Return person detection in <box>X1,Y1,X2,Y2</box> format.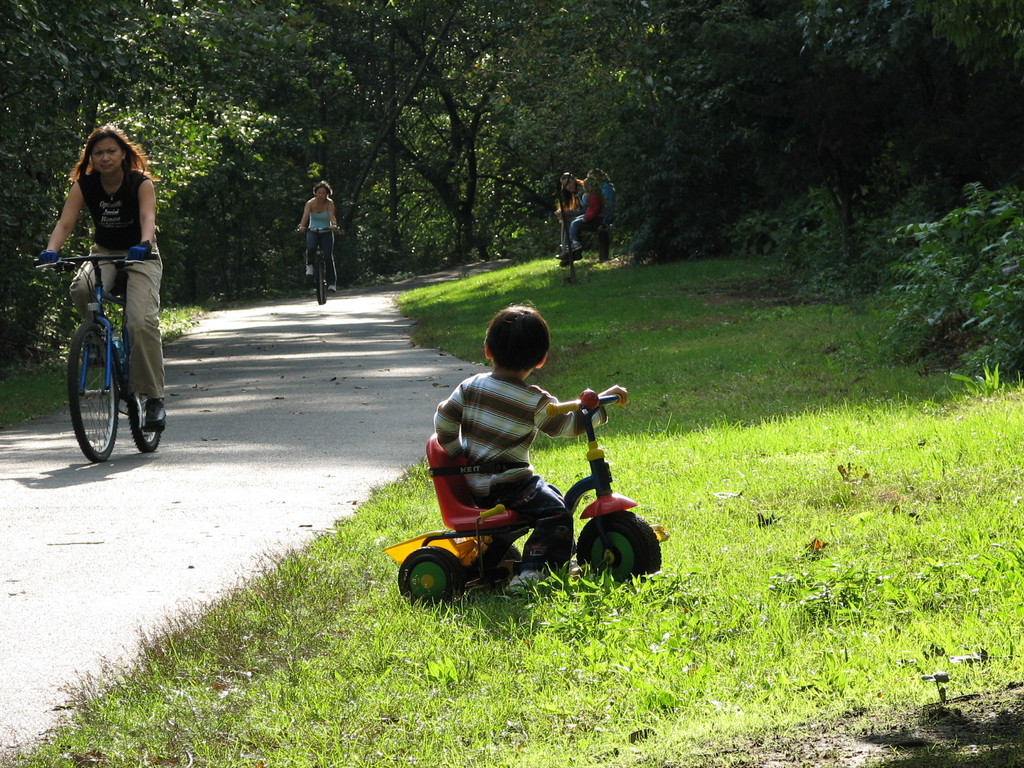
<box>563,179,605,253</box>.
